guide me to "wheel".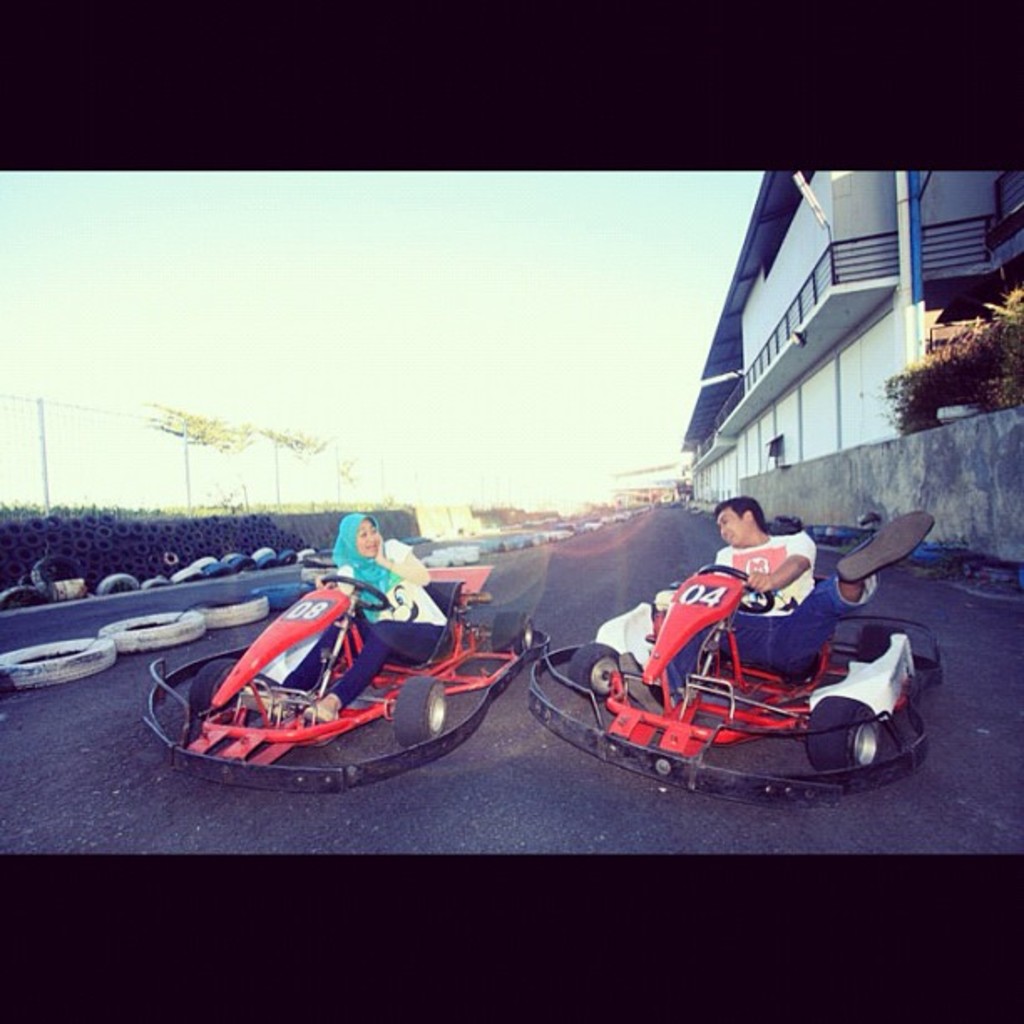
Guidance: {"x1": 258, "y1": 557, "x2": 279, "y2": 571}.
